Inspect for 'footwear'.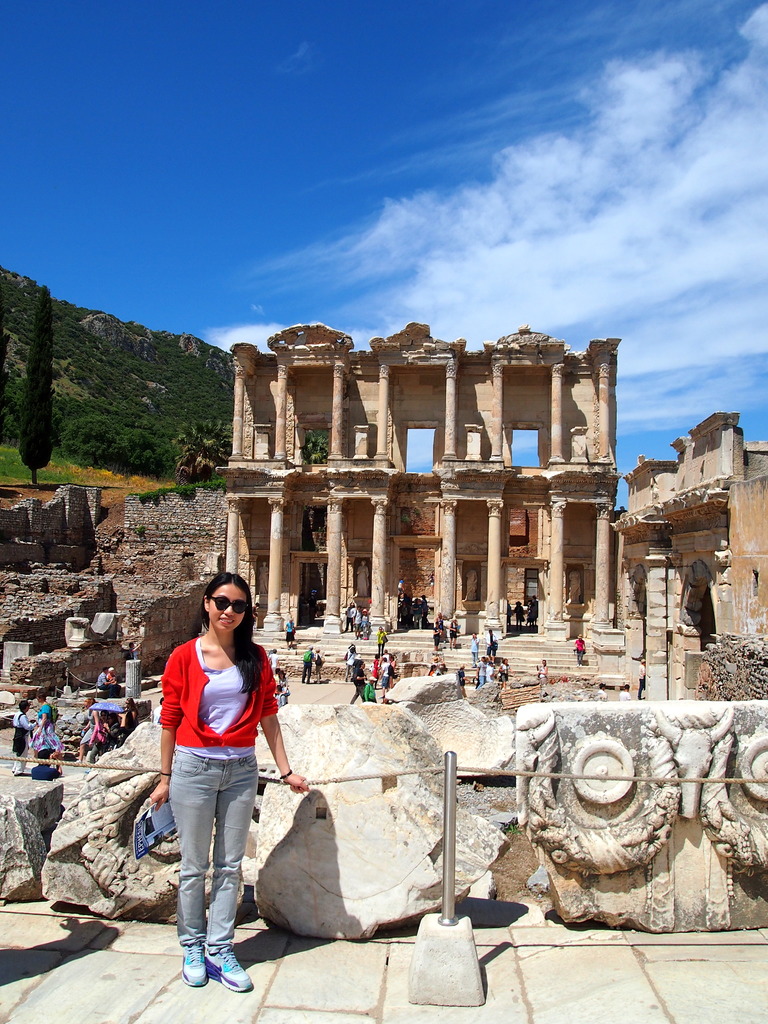
Inspection: (210, 948, 255, 997).
